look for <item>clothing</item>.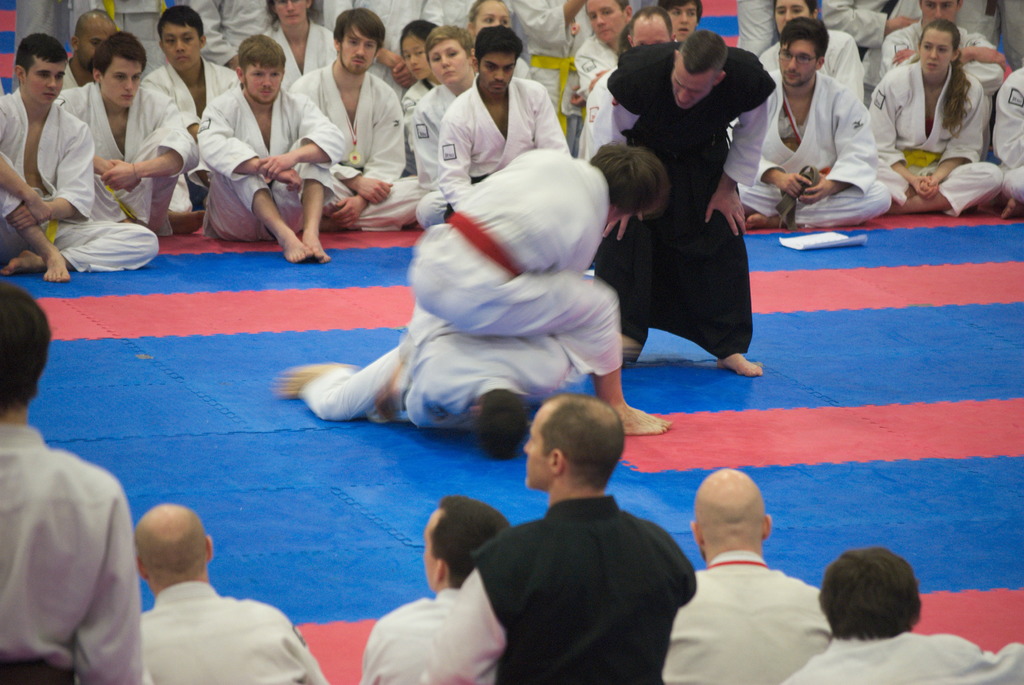
Found: <bbox>136, 572, 322, 684</bbox>.
